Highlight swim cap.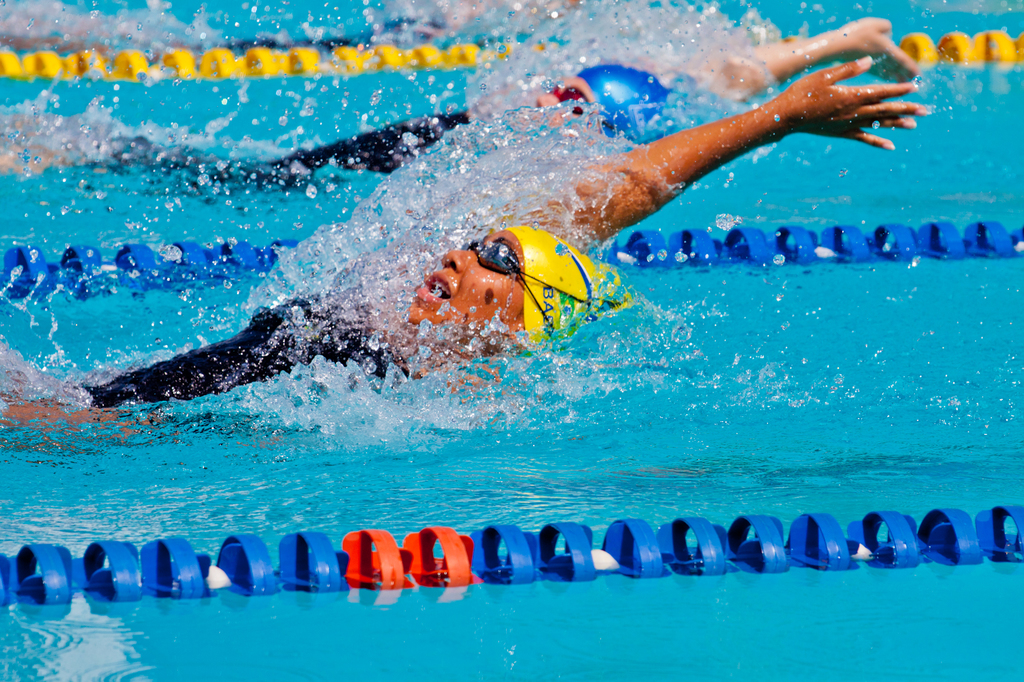
Highlighted region: crop(577, 64, 692, 157).
